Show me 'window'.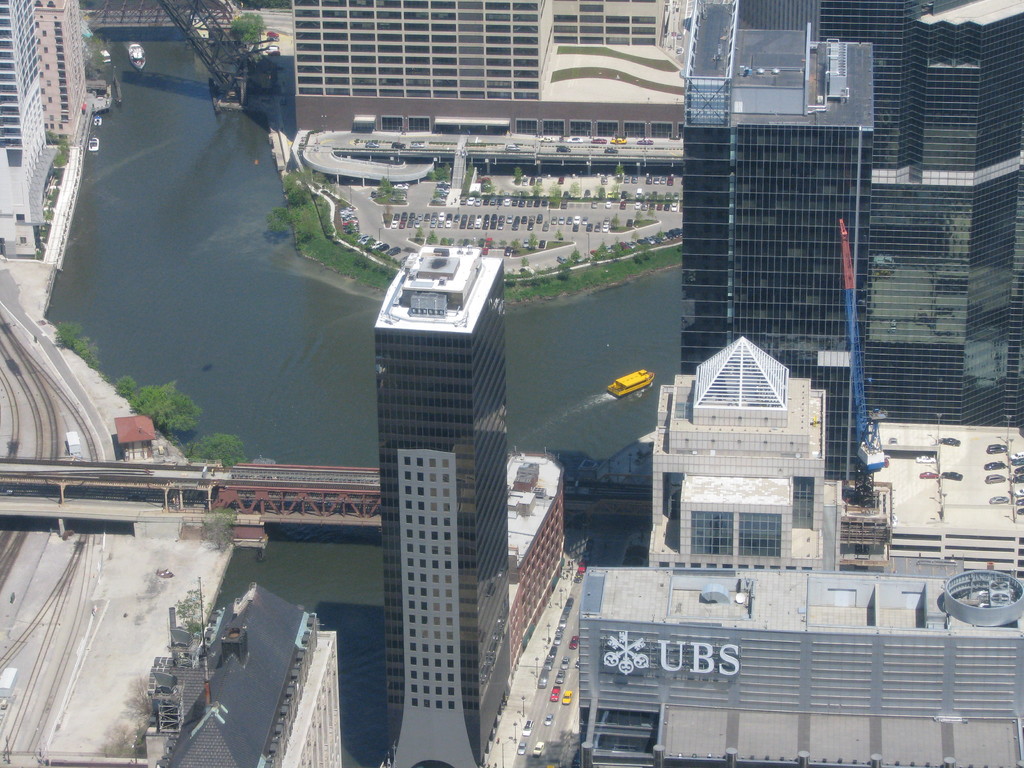
'window' is here: [692, 558, 701, 569].
